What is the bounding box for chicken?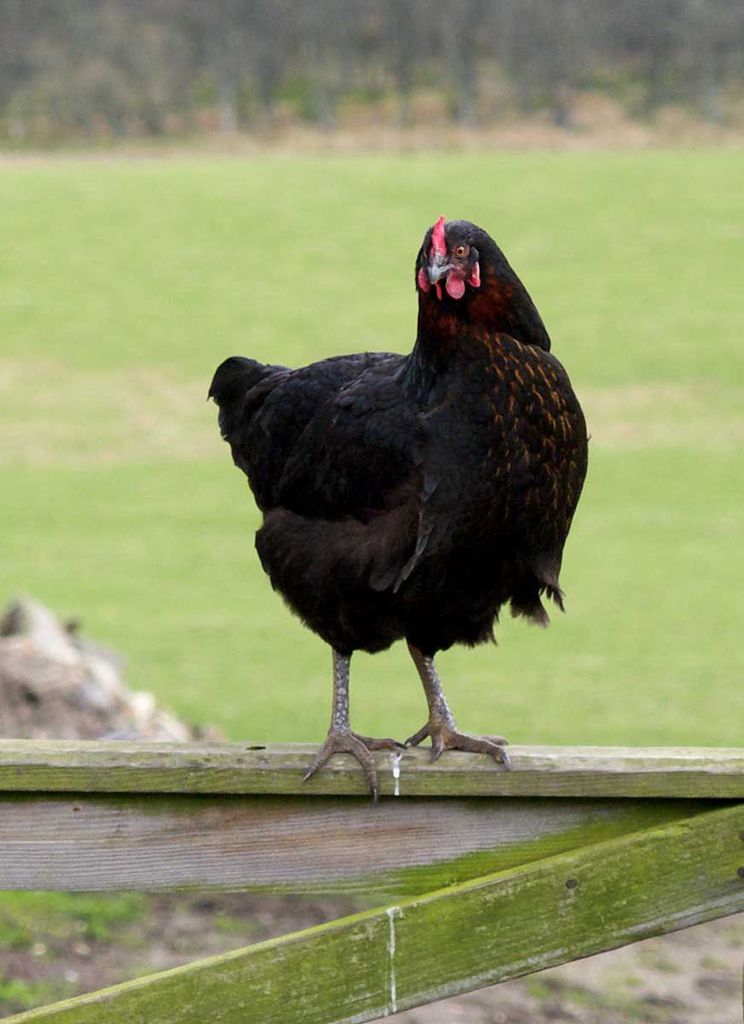
box=[217, 220, 592, 803].
